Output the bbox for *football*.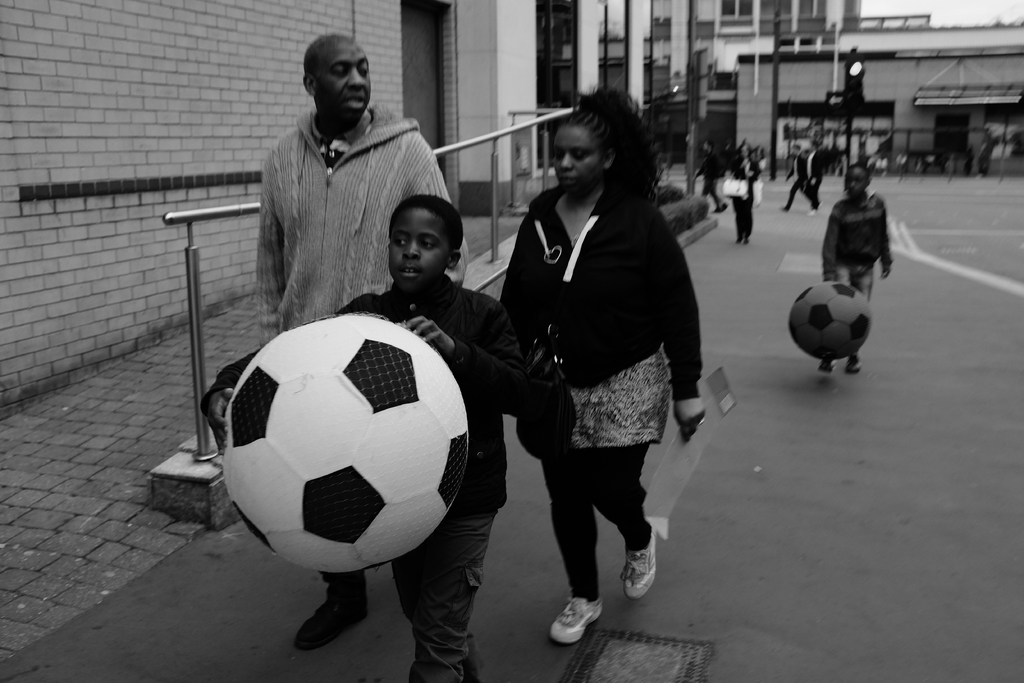
[left=221, top=314, right=470, bottom=574].
